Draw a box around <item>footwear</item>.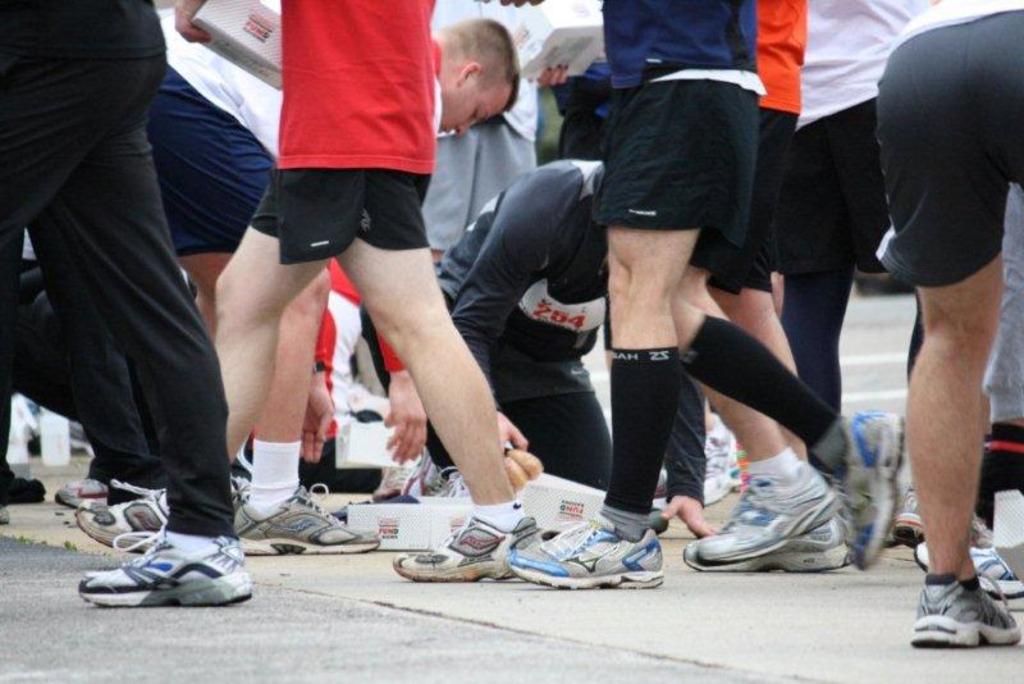
{"x1": 77, "y1": 485, "x2": 193, "y2": 562}.
